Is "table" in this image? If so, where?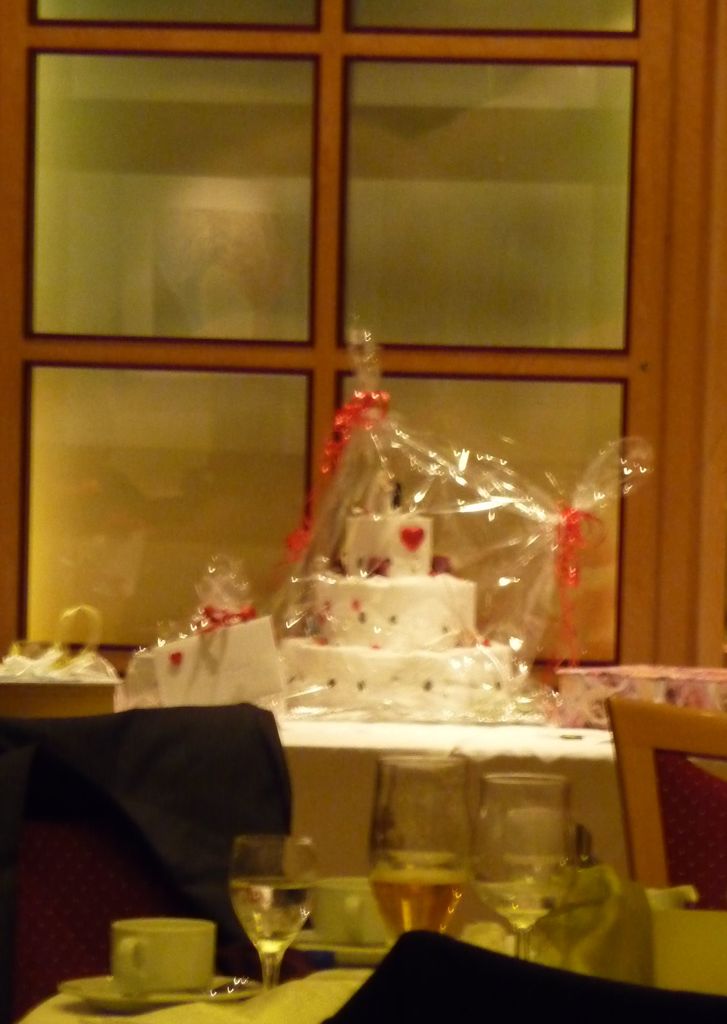
Yes, at {"left": 7, "top": 894, "right": 726, "bottom": 1023}.
